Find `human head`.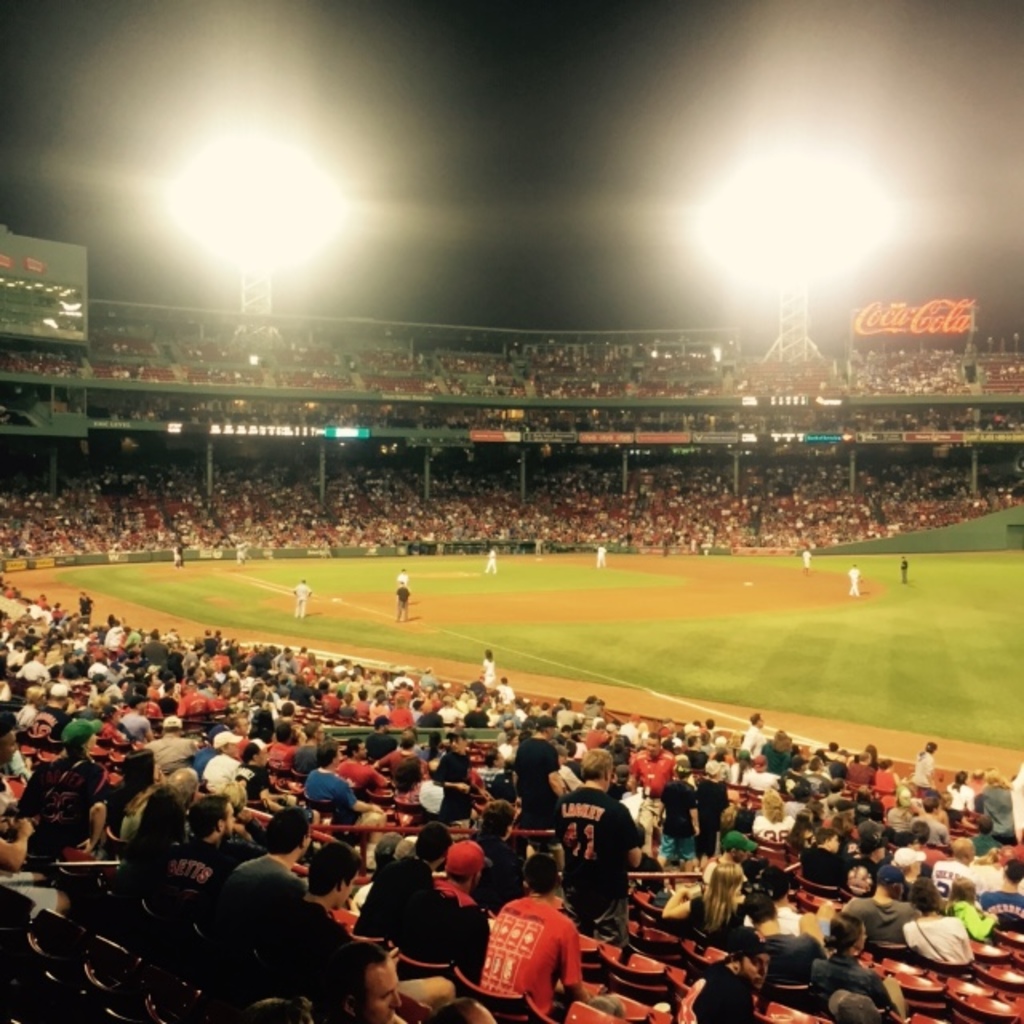
Rect(376, 835, 397, 866).
